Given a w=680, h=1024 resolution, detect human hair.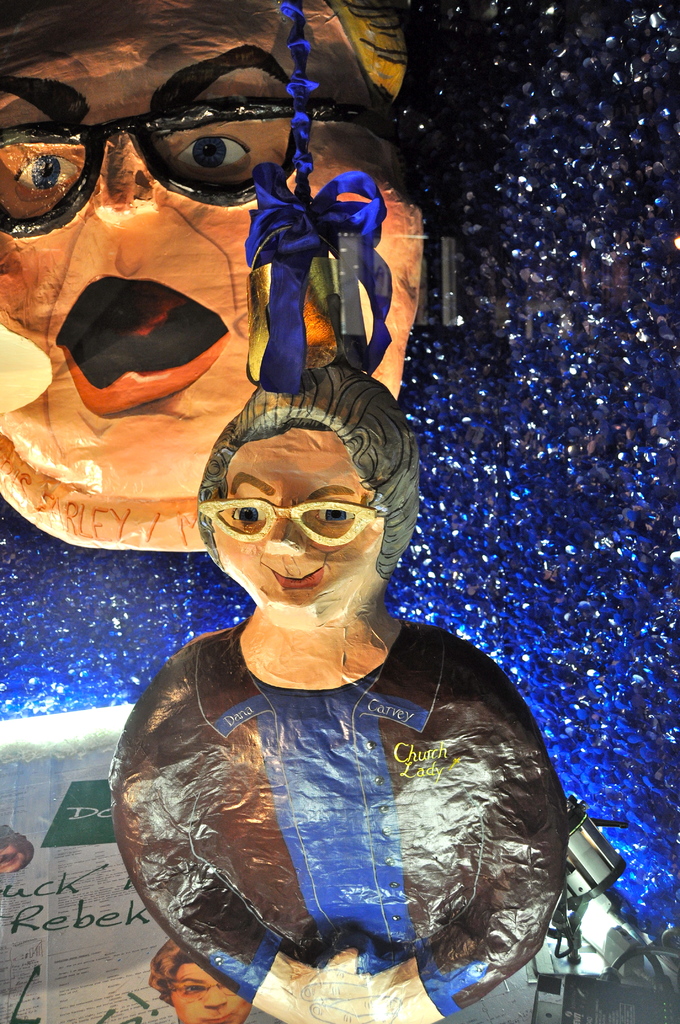
[197,367,412,574].
